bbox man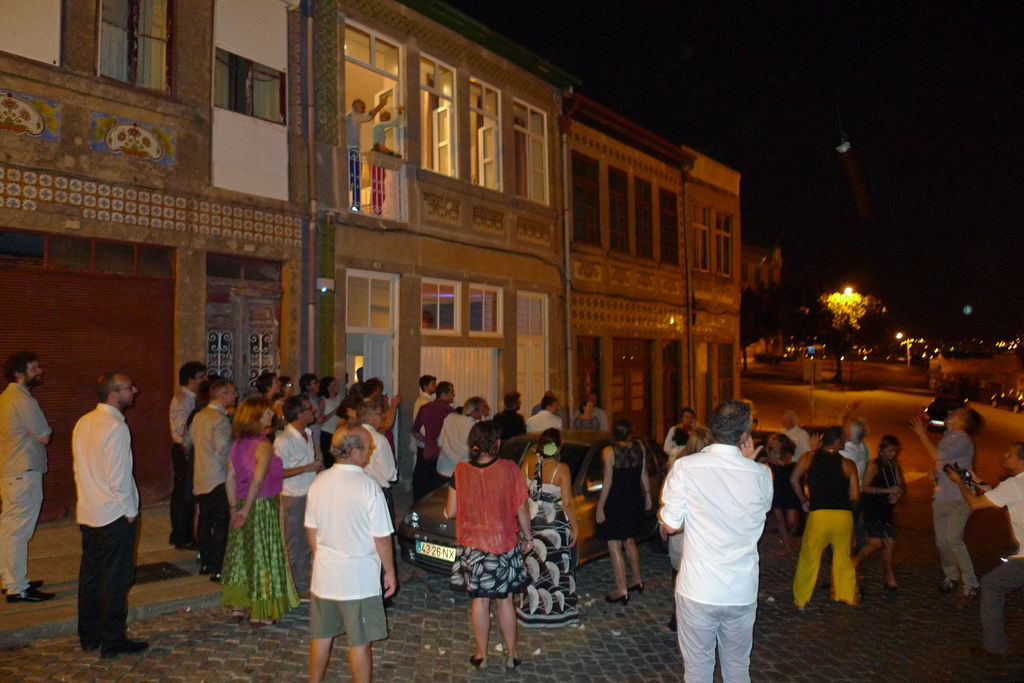
(x1=346, y1=95, x2=386, y2=213)
